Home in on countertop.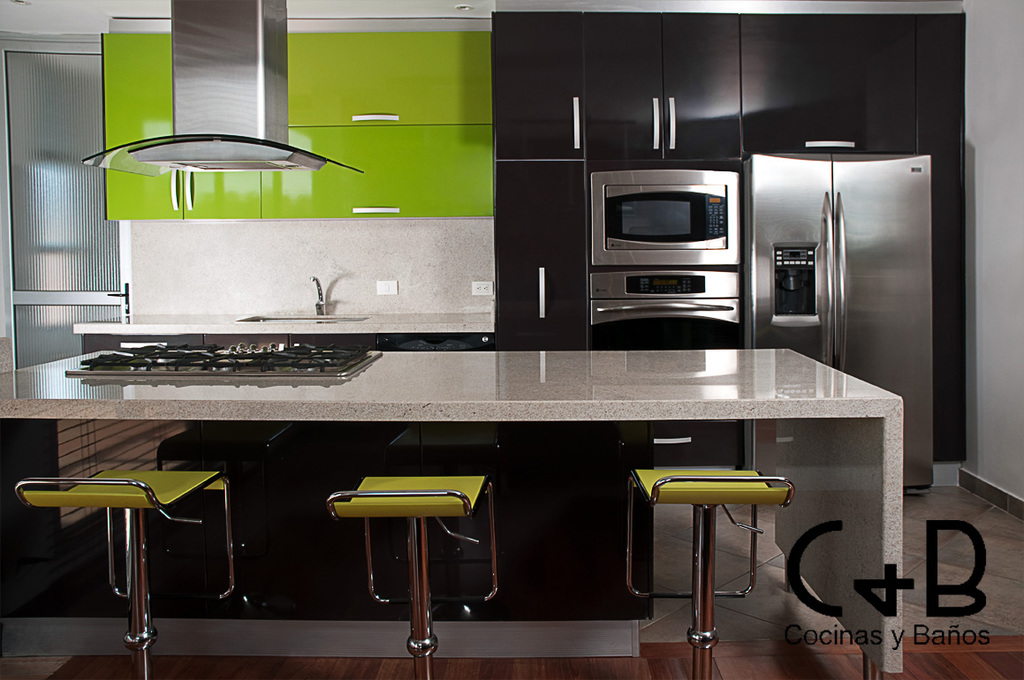
Homed in at {"x1": 68, "y1": 307, "x2": 497, "y2": 359}.
